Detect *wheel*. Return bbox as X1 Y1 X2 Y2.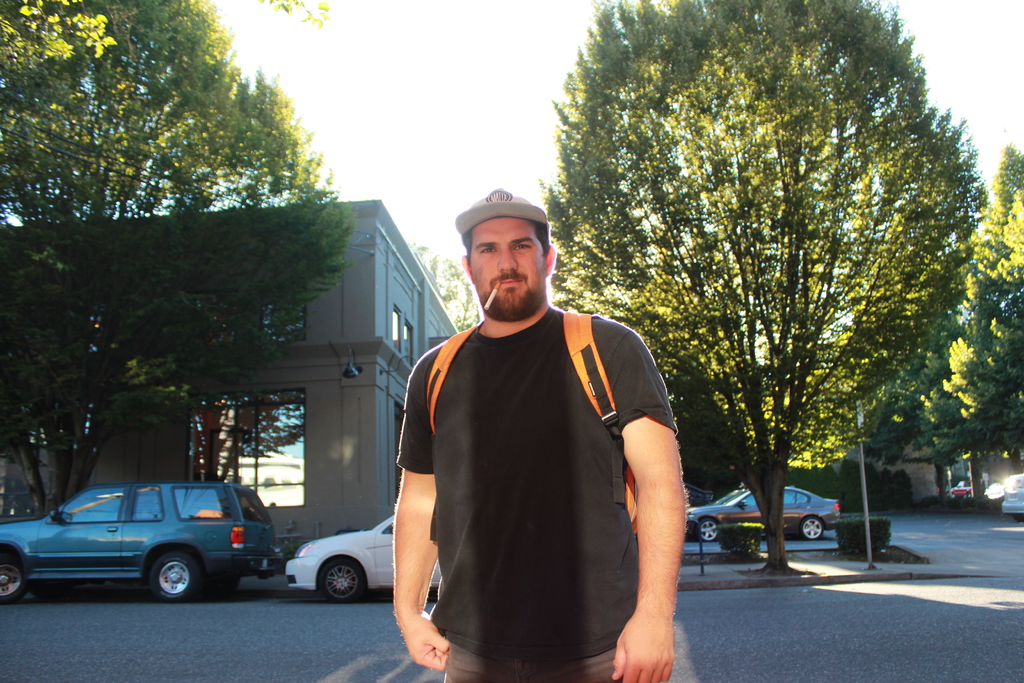
694 516 716 545.
